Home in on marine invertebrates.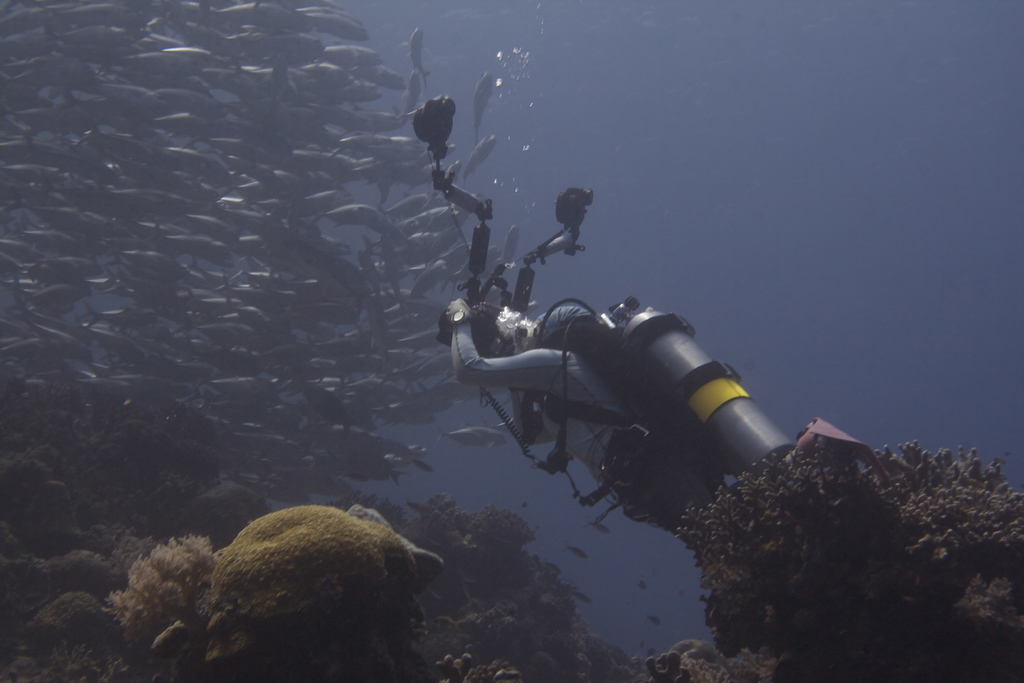
Homed in at Rect(656, 372, 1023, 682).
